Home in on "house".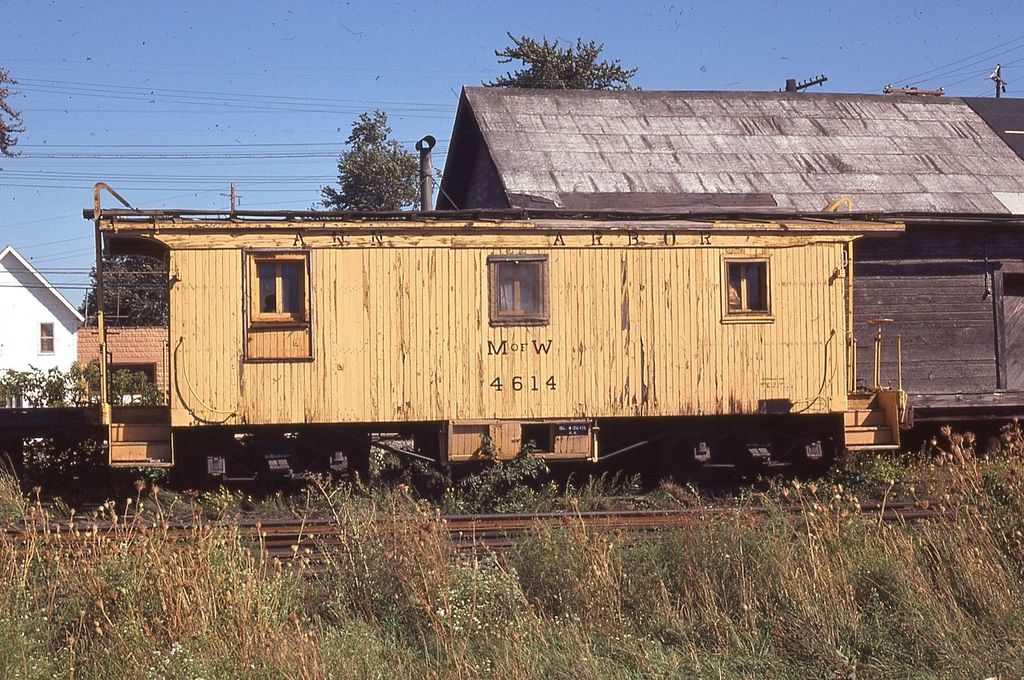
Homed in at BBox(0, 213, 93, 430).
